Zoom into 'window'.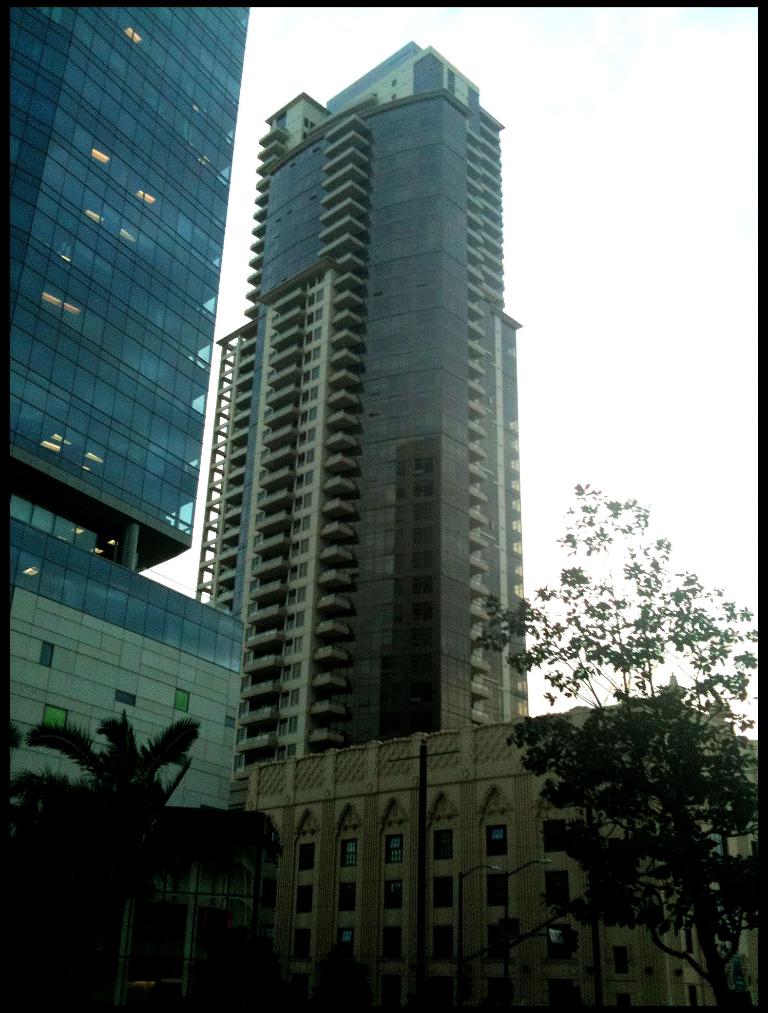
Zoom target: <bbox>480, 879, 510, 912</bbox>.
